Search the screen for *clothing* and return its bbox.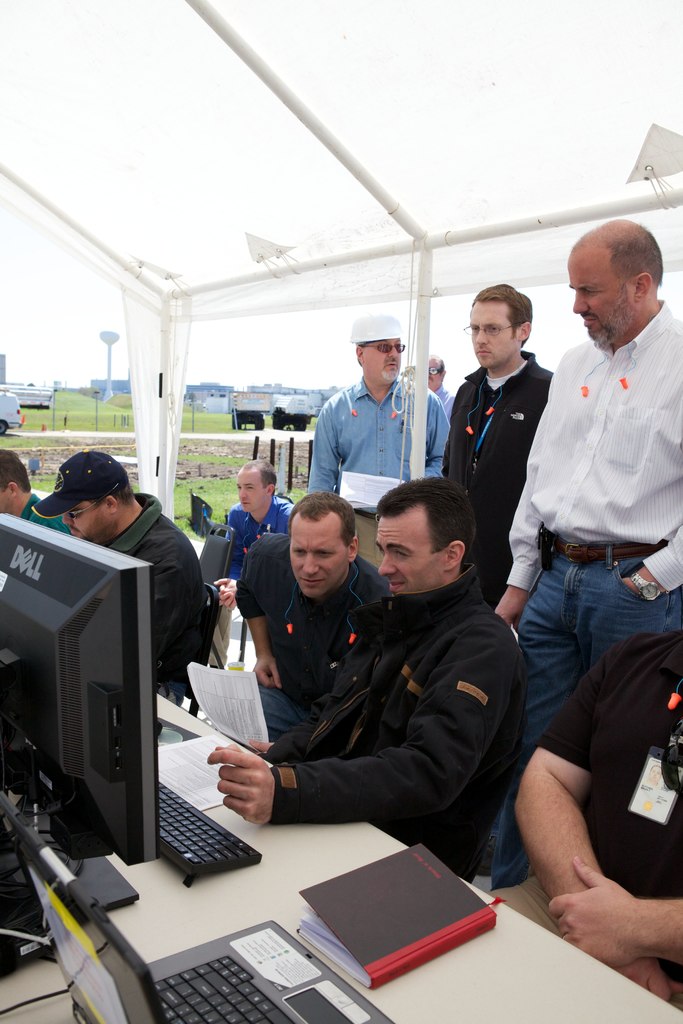
Found: (235,524,387,728).
